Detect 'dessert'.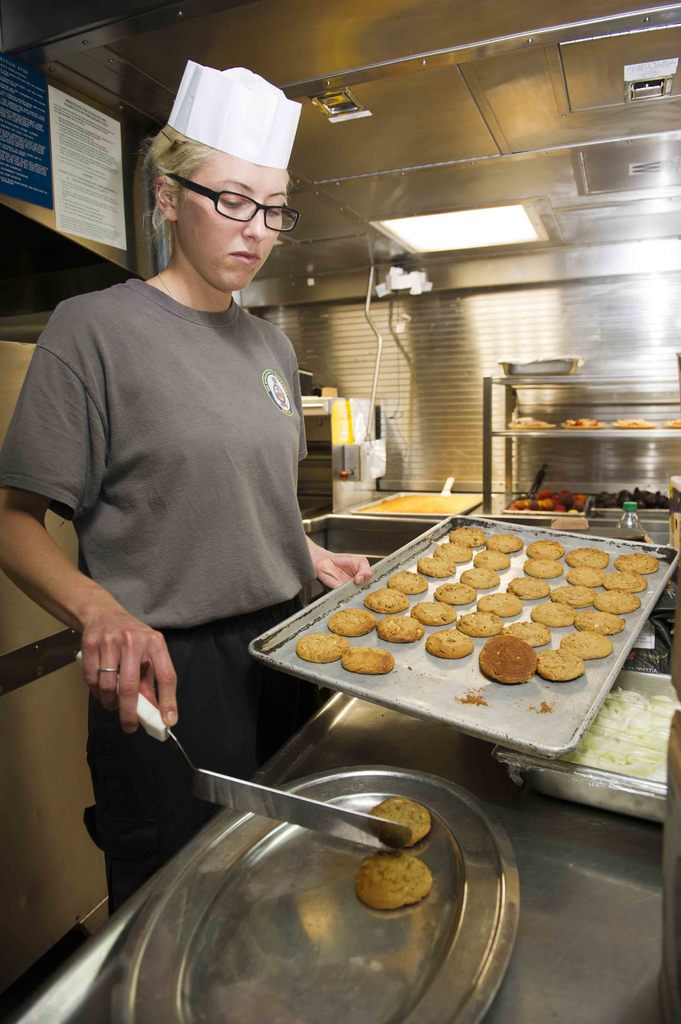
Detected at 527,648,579,683.
